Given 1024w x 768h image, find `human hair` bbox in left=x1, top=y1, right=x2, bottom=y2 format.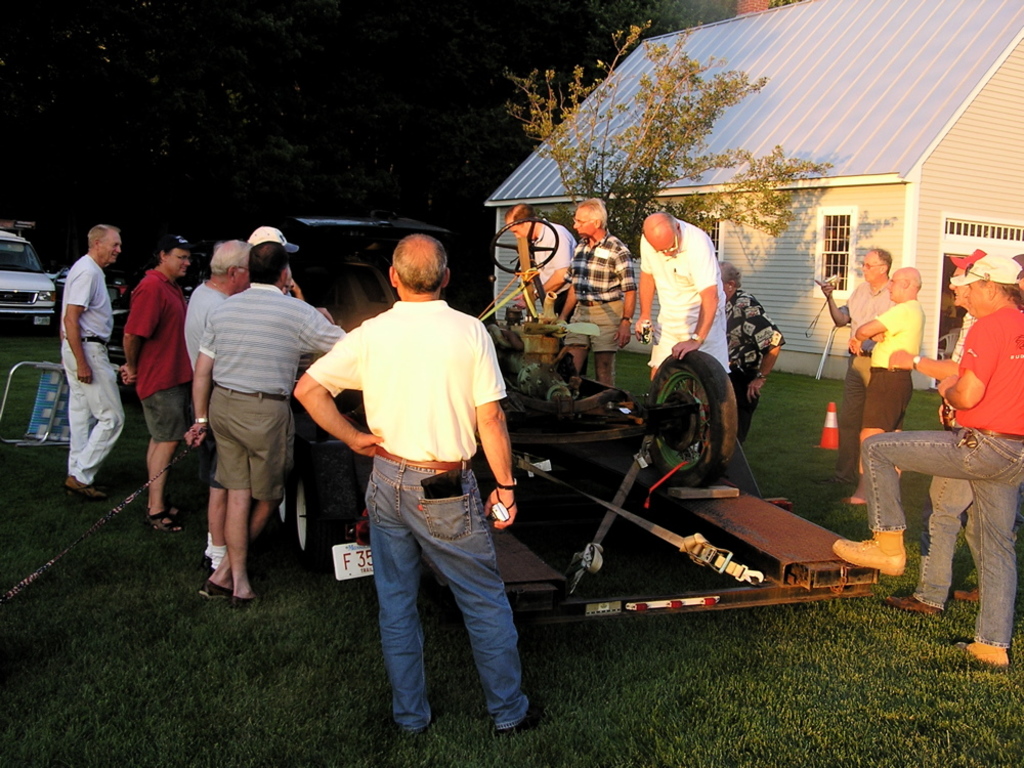
left=87, top=224, right=121, bottom=251.
